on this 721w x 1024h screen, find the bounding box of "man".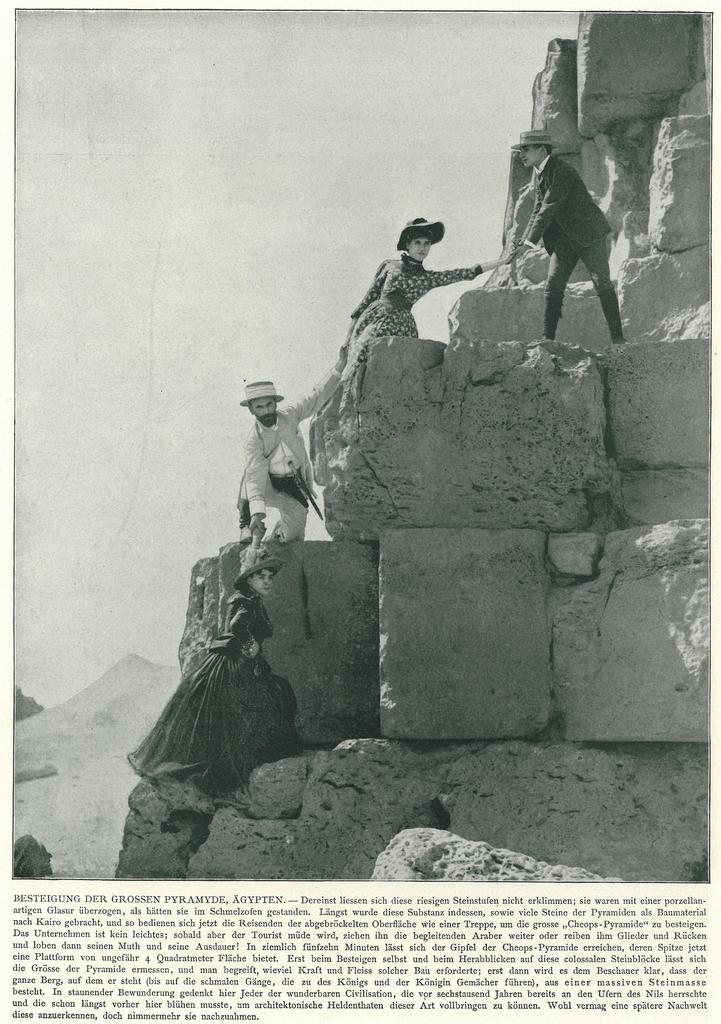
Bounding box: <box>238,340,350,543</box>.
